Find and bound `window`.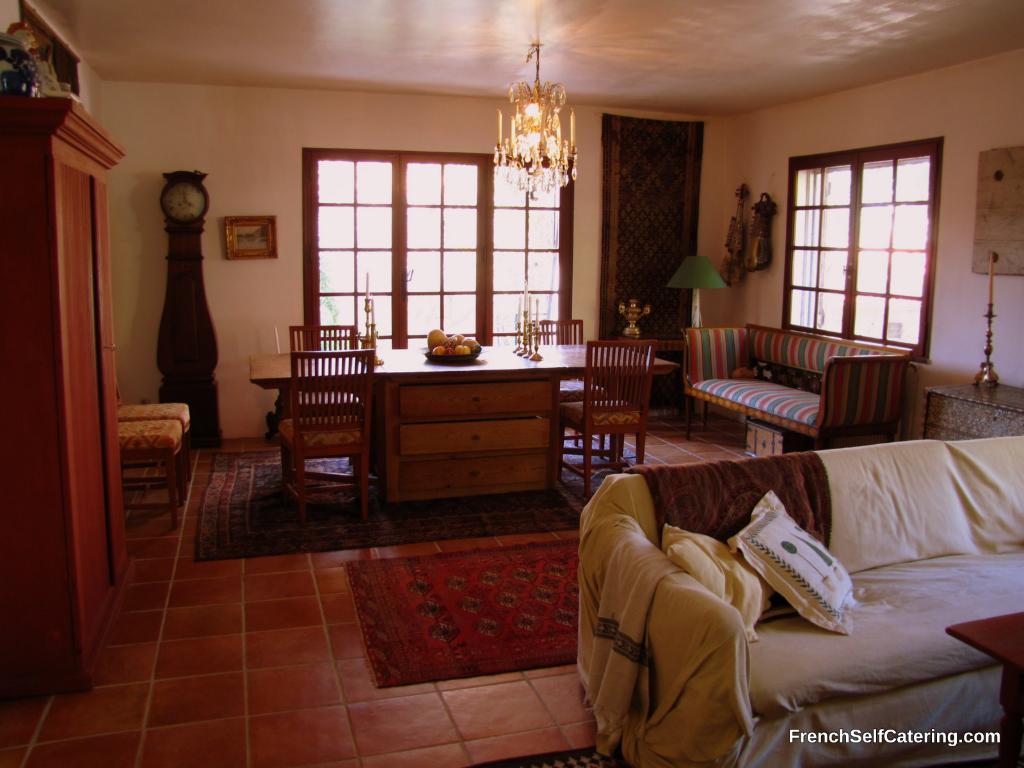
Bound: region(769, 123, 949, 360).
